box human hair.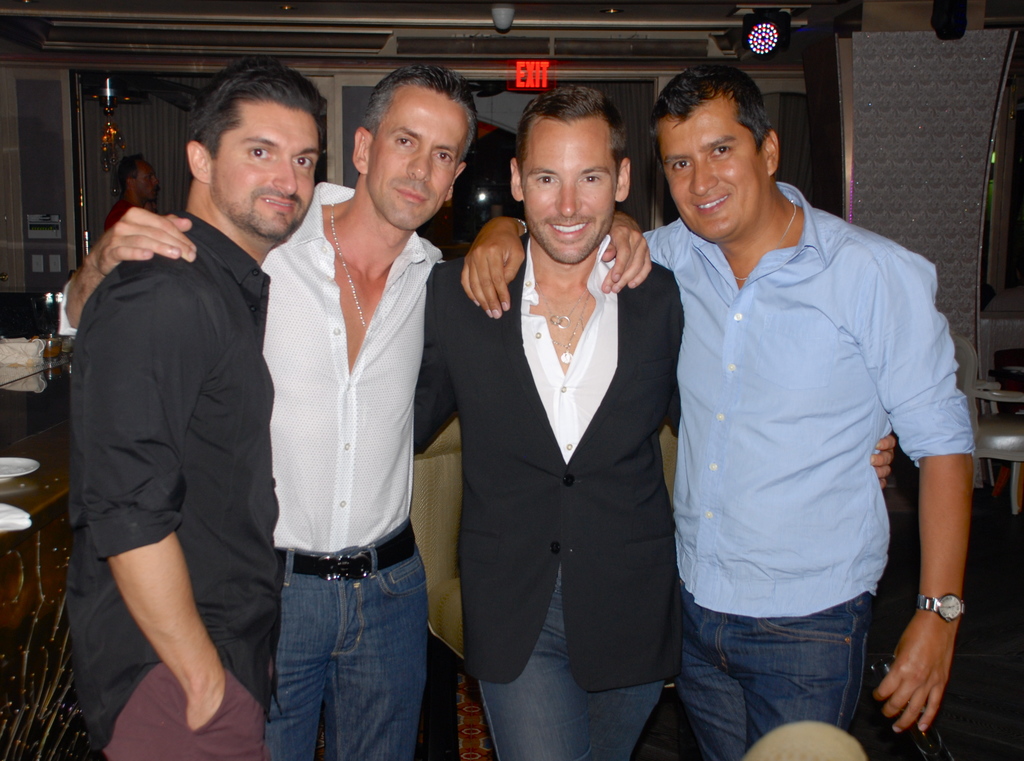
crop(356, 67, 475, 192).
